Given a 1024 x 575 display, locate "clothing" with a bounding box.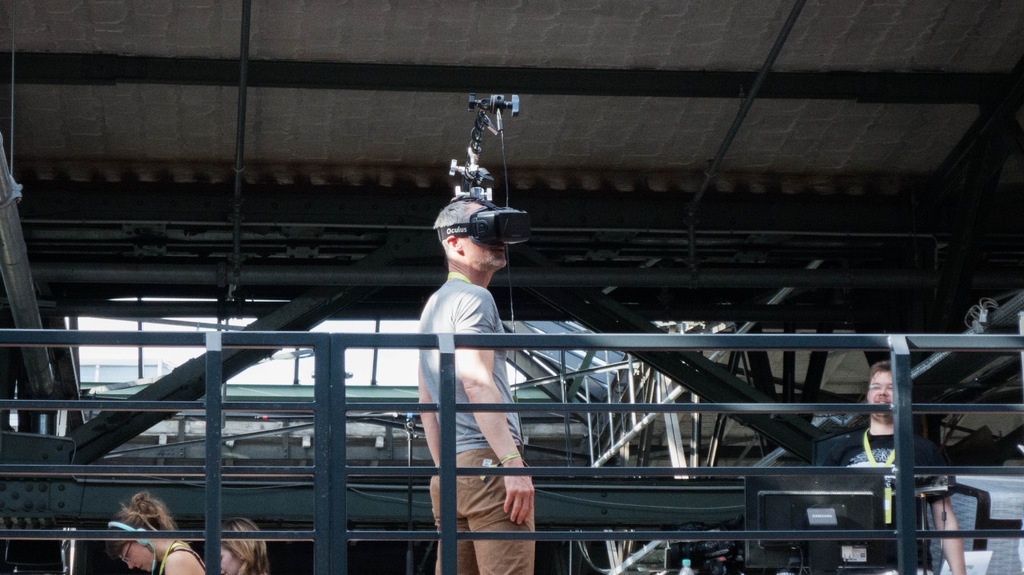
Located: (left=415, top=277, right=535, bottom=574).
